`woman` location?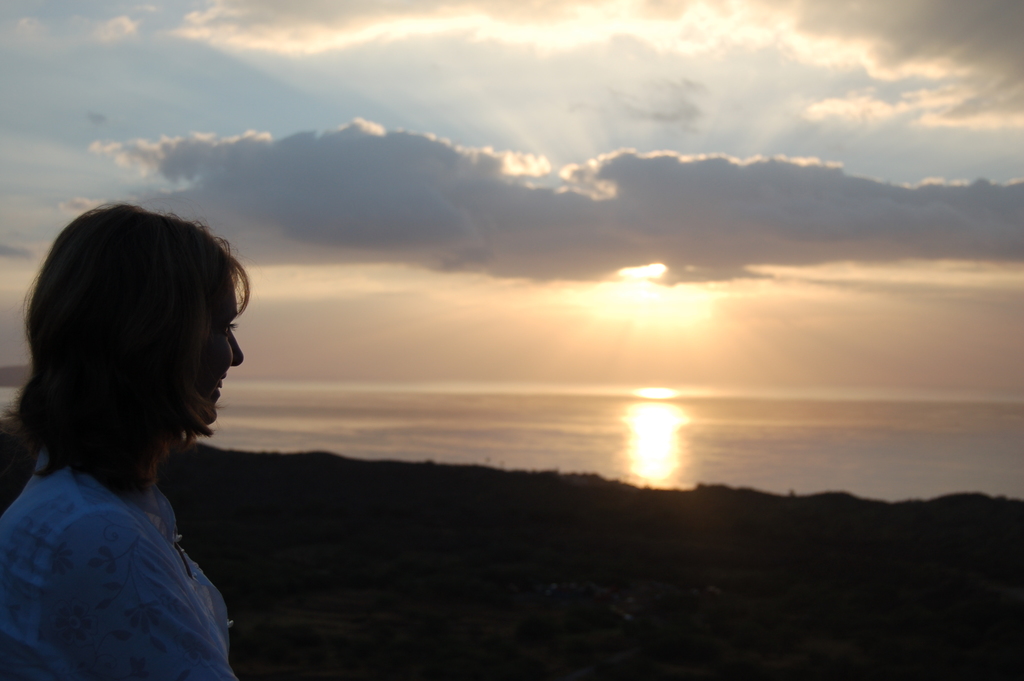
(0, 176, 248, 680)
